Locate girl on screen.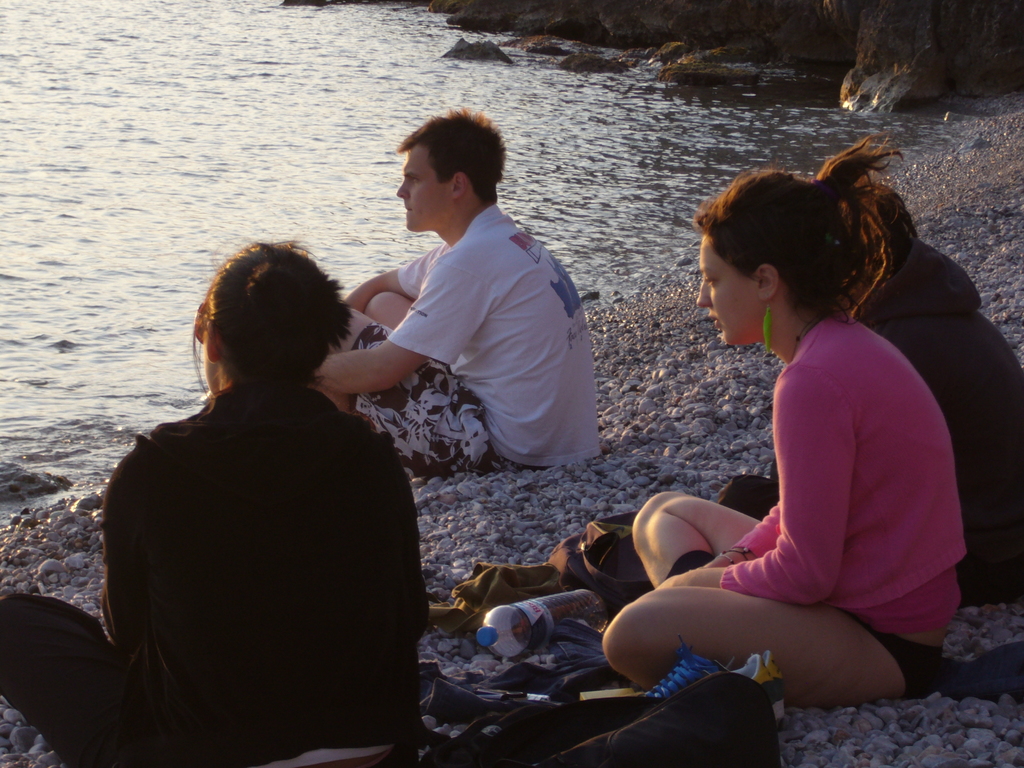
On screen at [0, 236, 429, 767].
